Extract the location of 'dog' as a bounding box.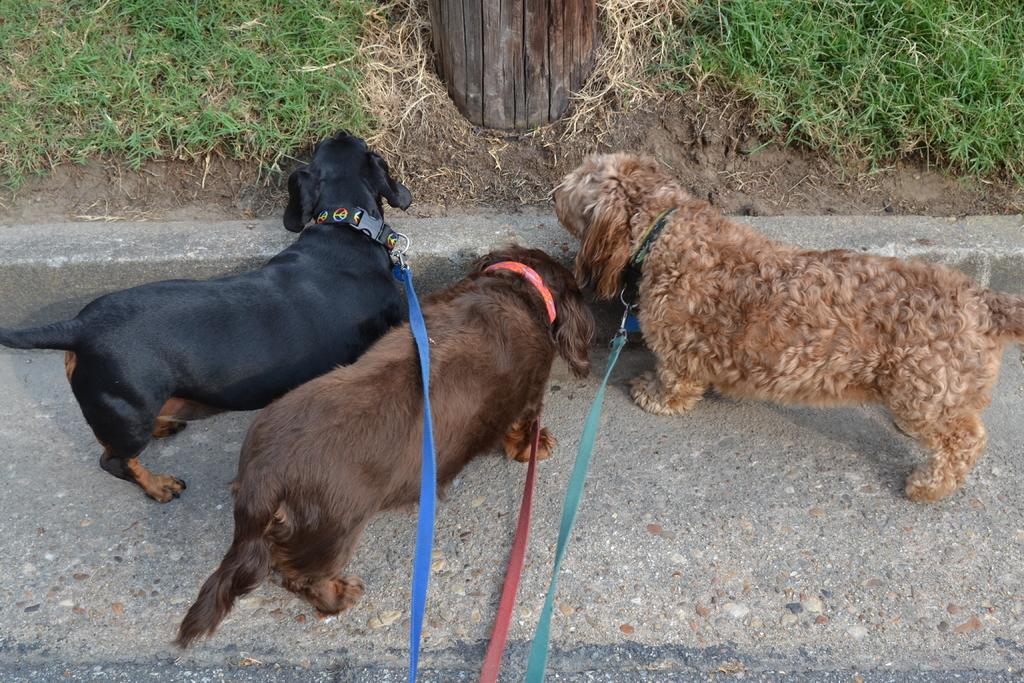
x1=1 y1=129 x2=410 y2=506.
